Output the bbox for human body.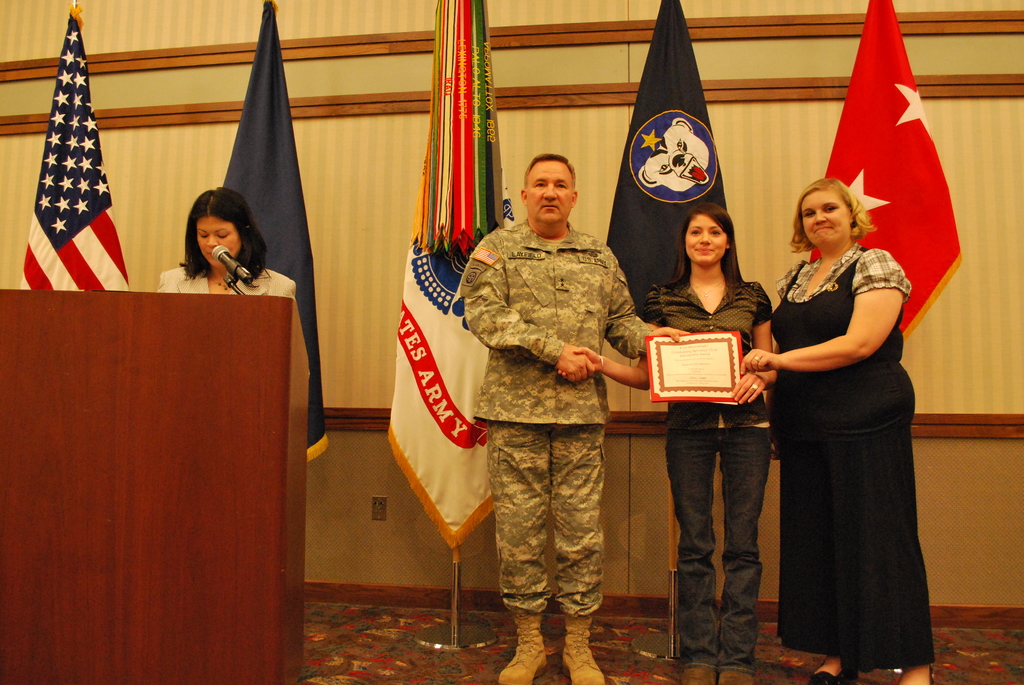
BBox(751, 178, 913, 515).
